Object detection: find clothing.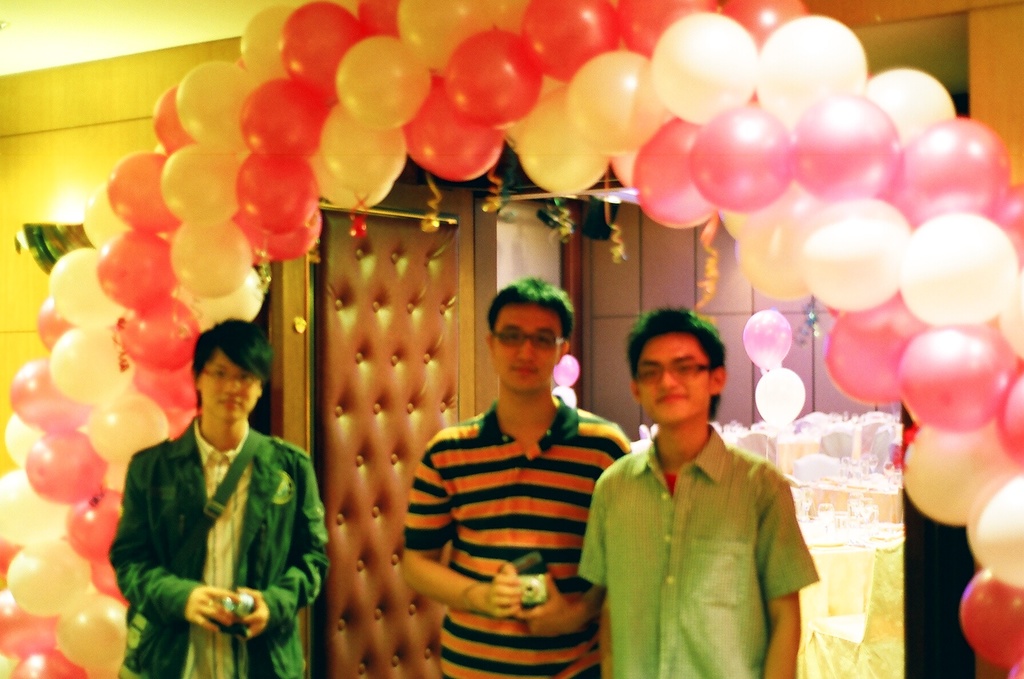
left=579, top=433, right=836, bottom=678.
